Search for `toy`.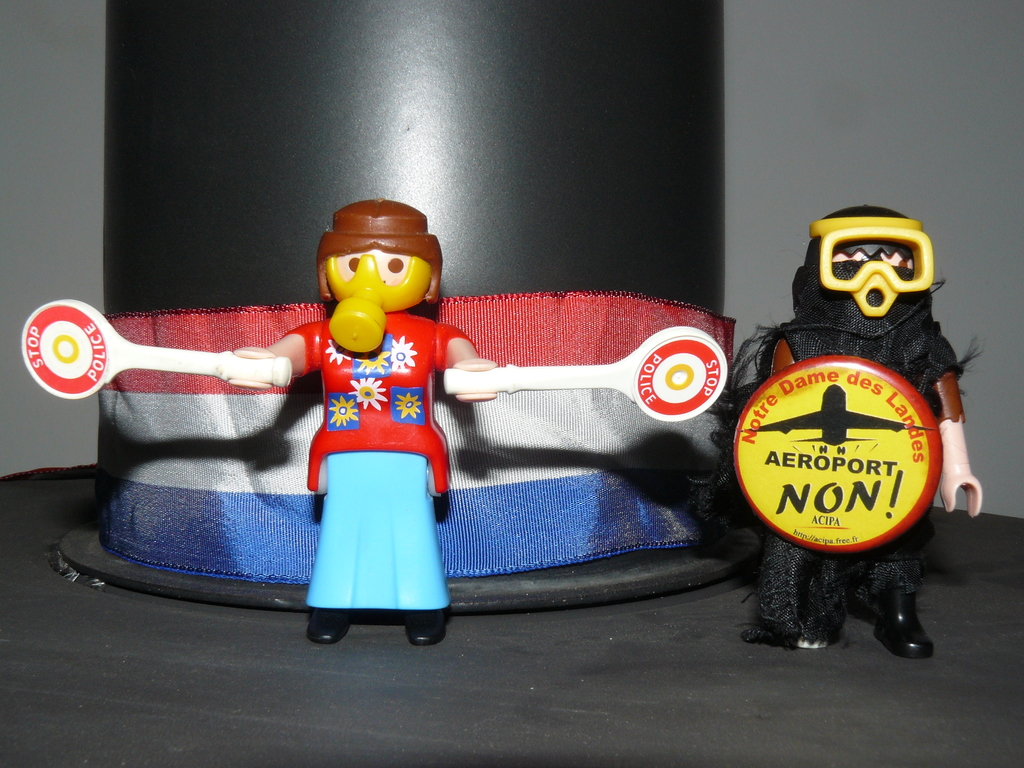
Found at 705/204/981/660.
